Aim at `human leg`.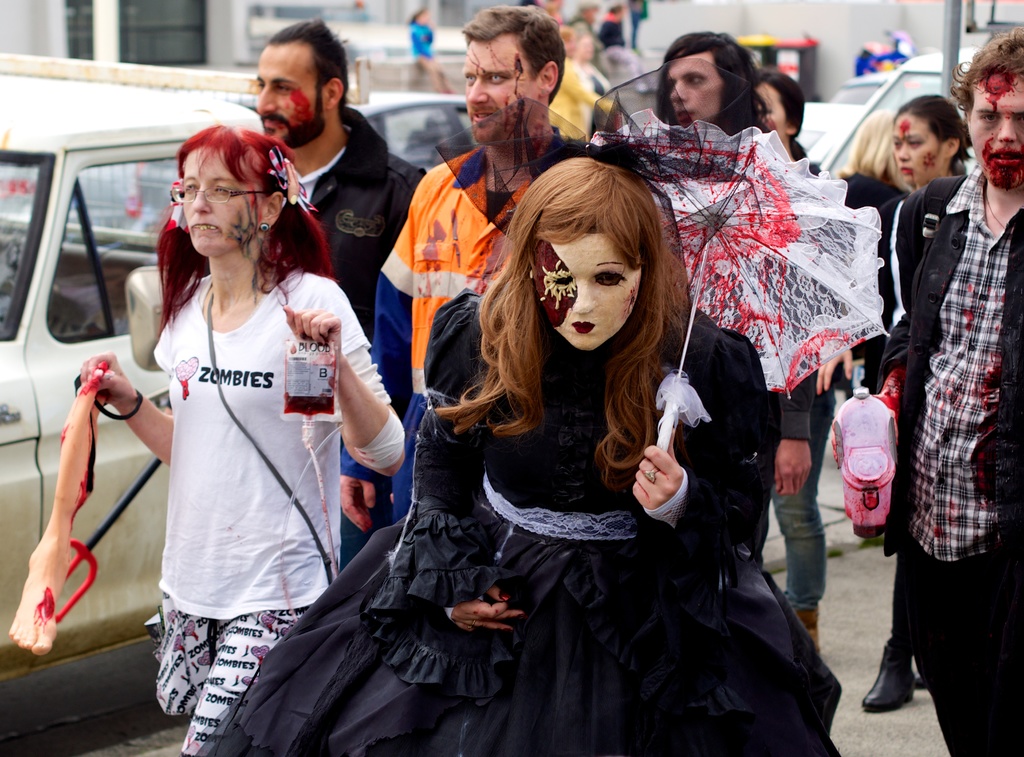
Aimed at pyautogui.locateOnScreen(772, 379, 834, 653).
